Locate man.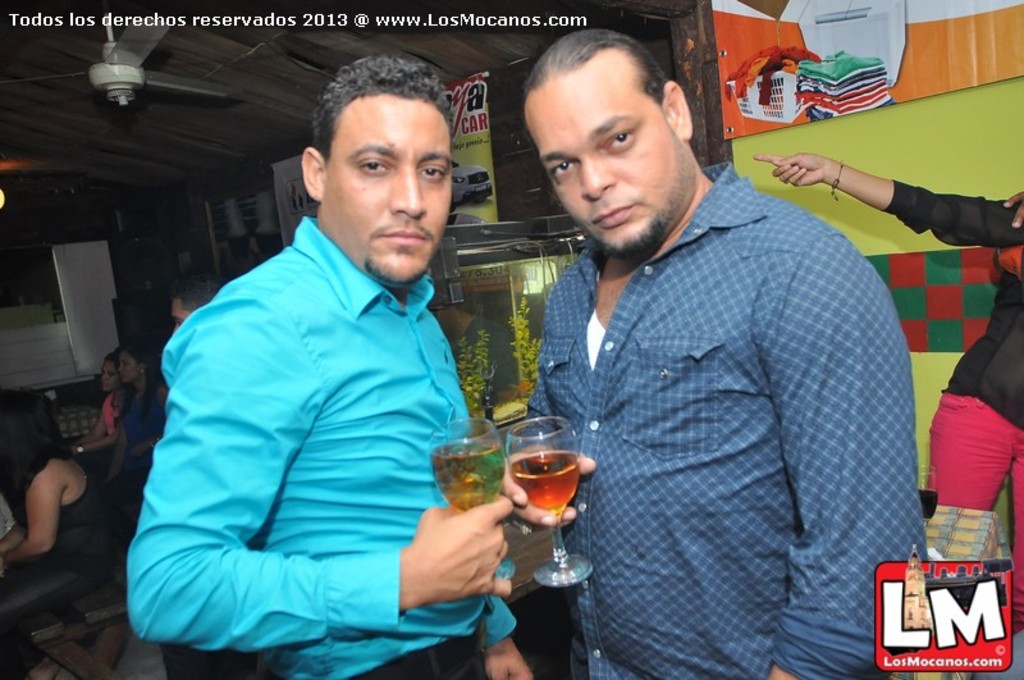
Bounding box: (x1=494, y1=29, x2=929, y2=679).
